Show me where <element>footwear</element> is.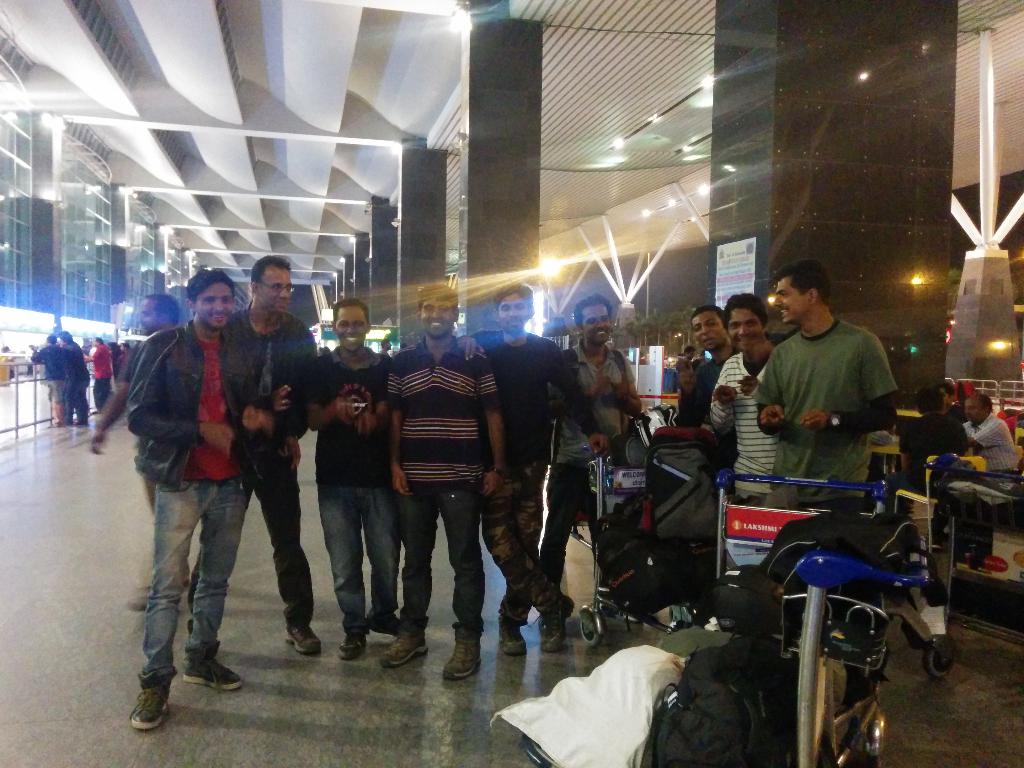
<element>footwear</element> is at (left=368, top=606, right=401, bottom=636).
